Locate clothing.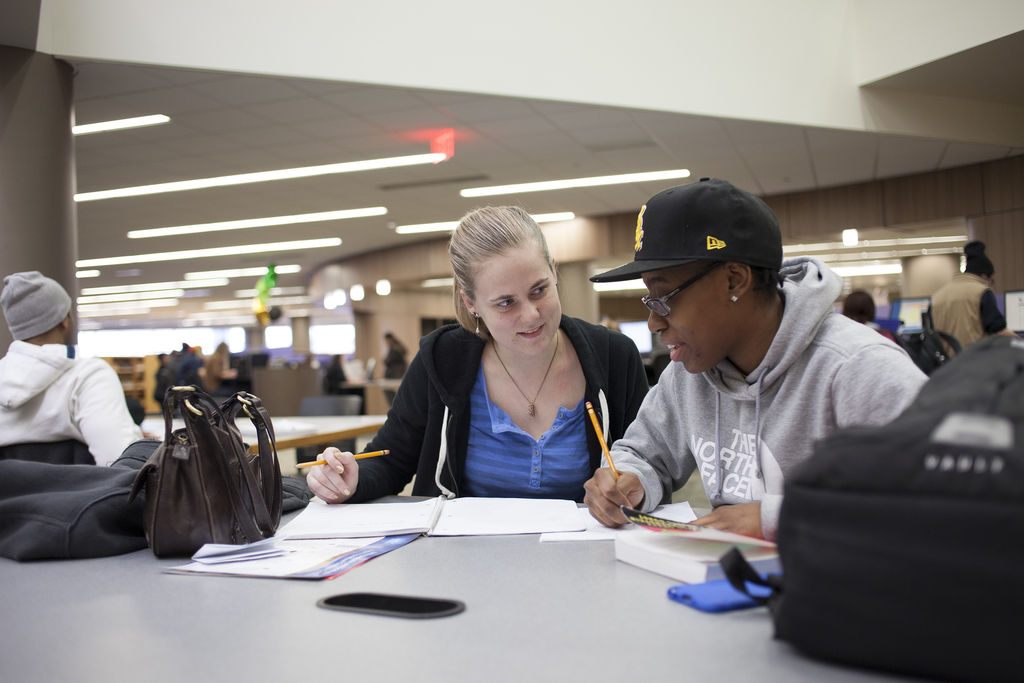
Bounding box: left=323, top=363, right=366, bottom=414.
